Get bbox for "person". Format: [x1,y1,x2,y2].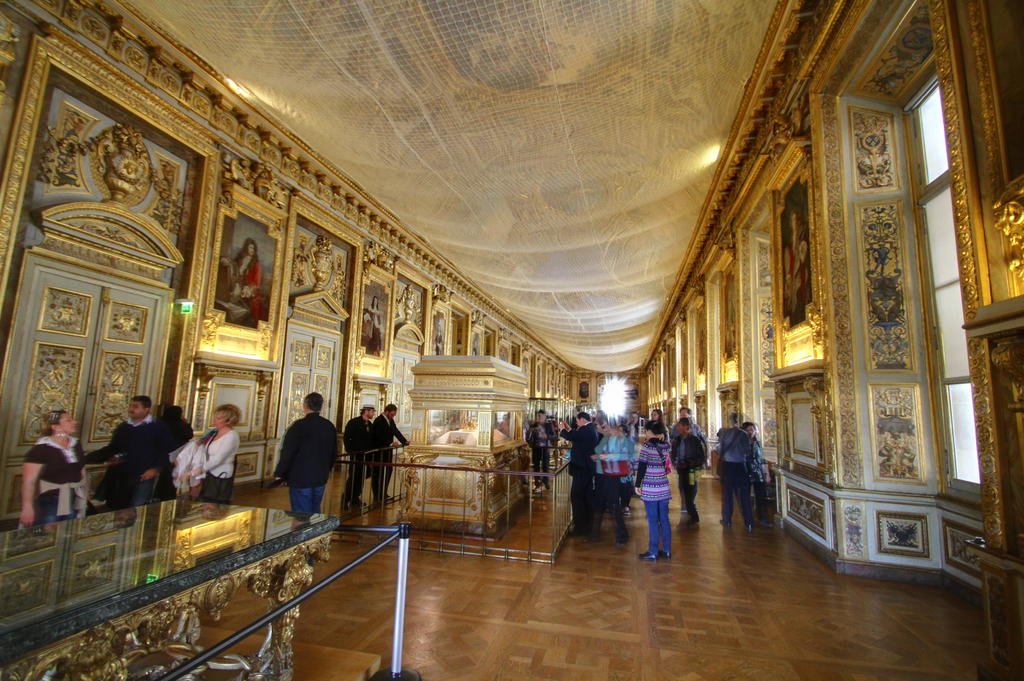
[275,387,342,557].
